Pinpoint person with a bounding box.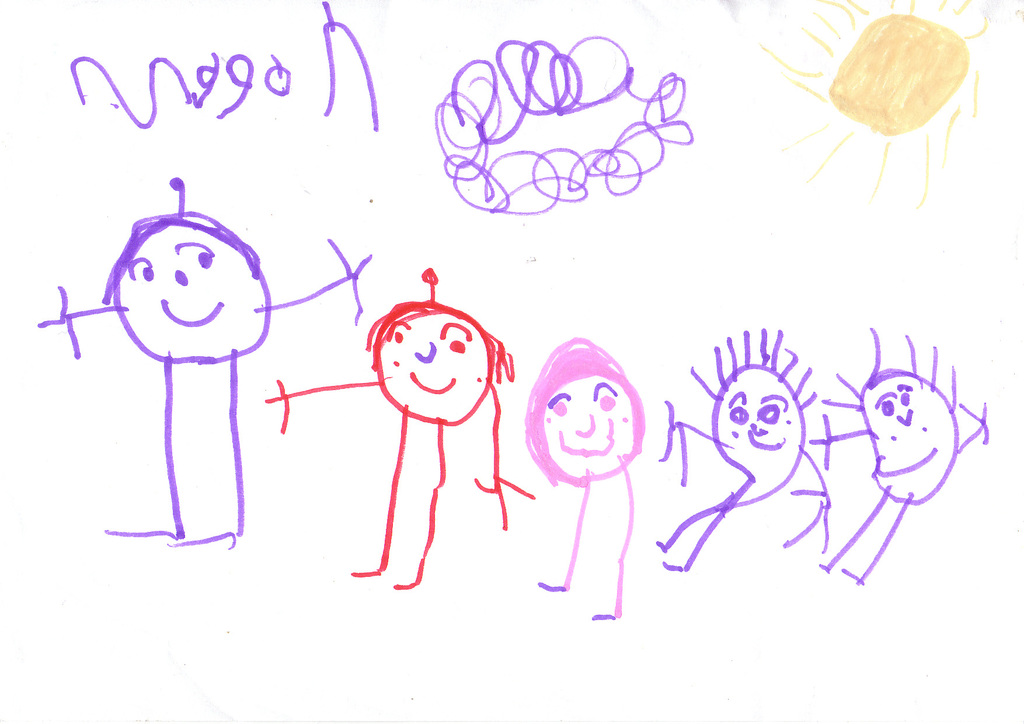
<bbox>268, 266, 539, 591</bbox>.
